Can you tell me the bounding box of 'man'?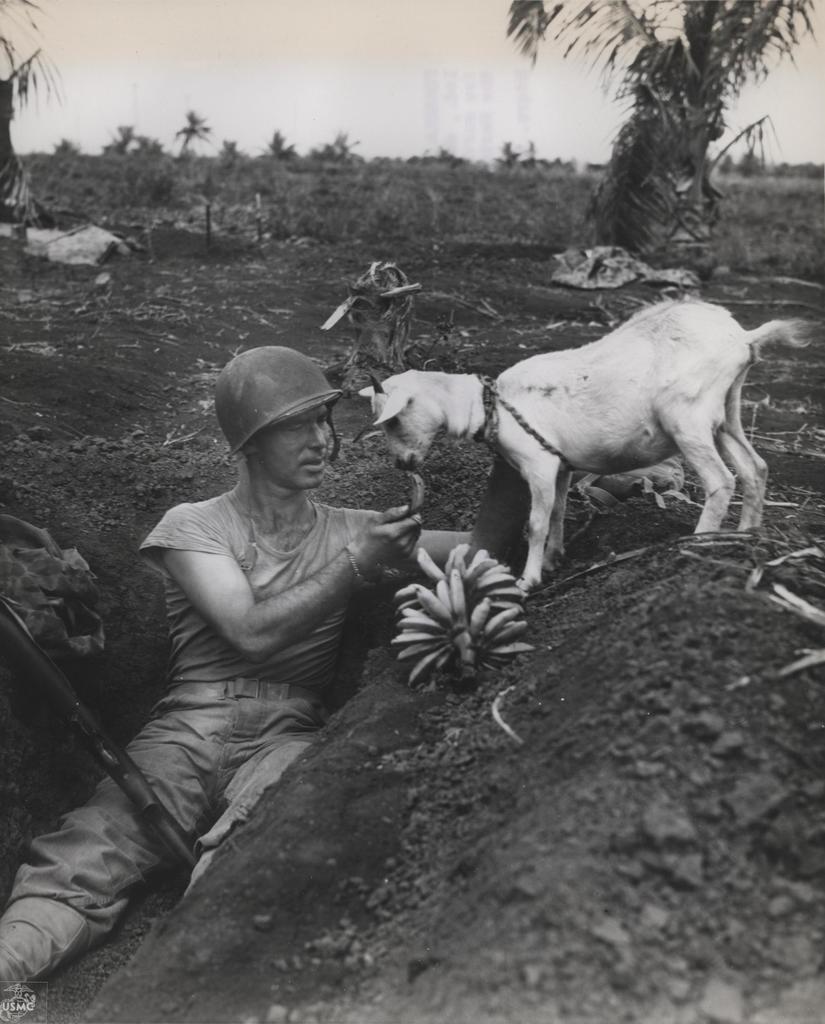
select_region(47, 379, 404, 971).
